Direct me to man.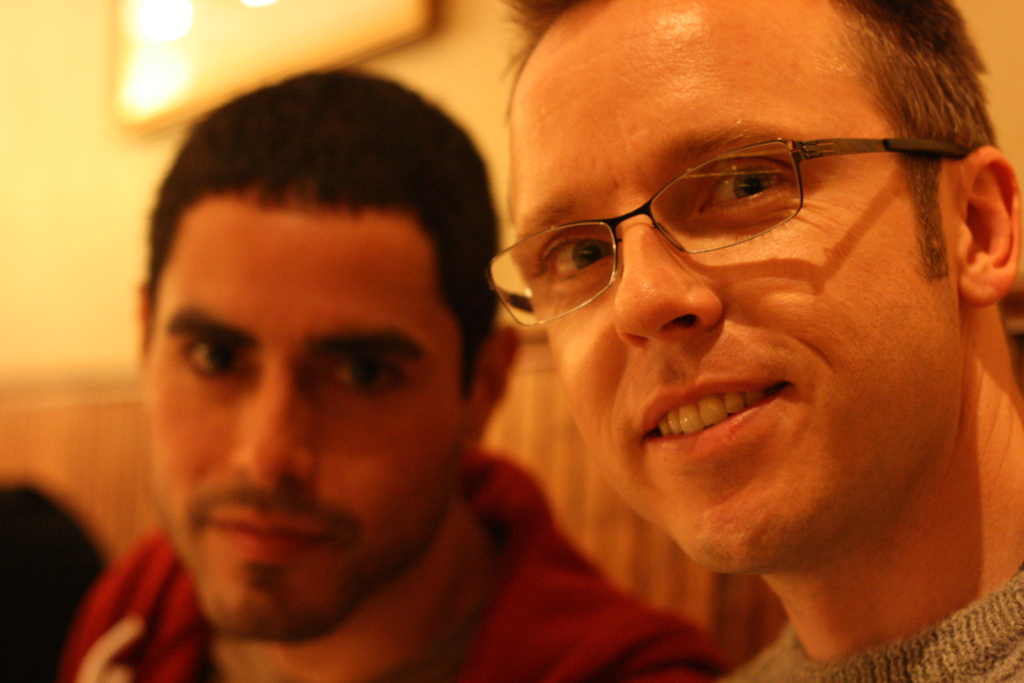
Direction: rect(479, 0, 1023, 682).
